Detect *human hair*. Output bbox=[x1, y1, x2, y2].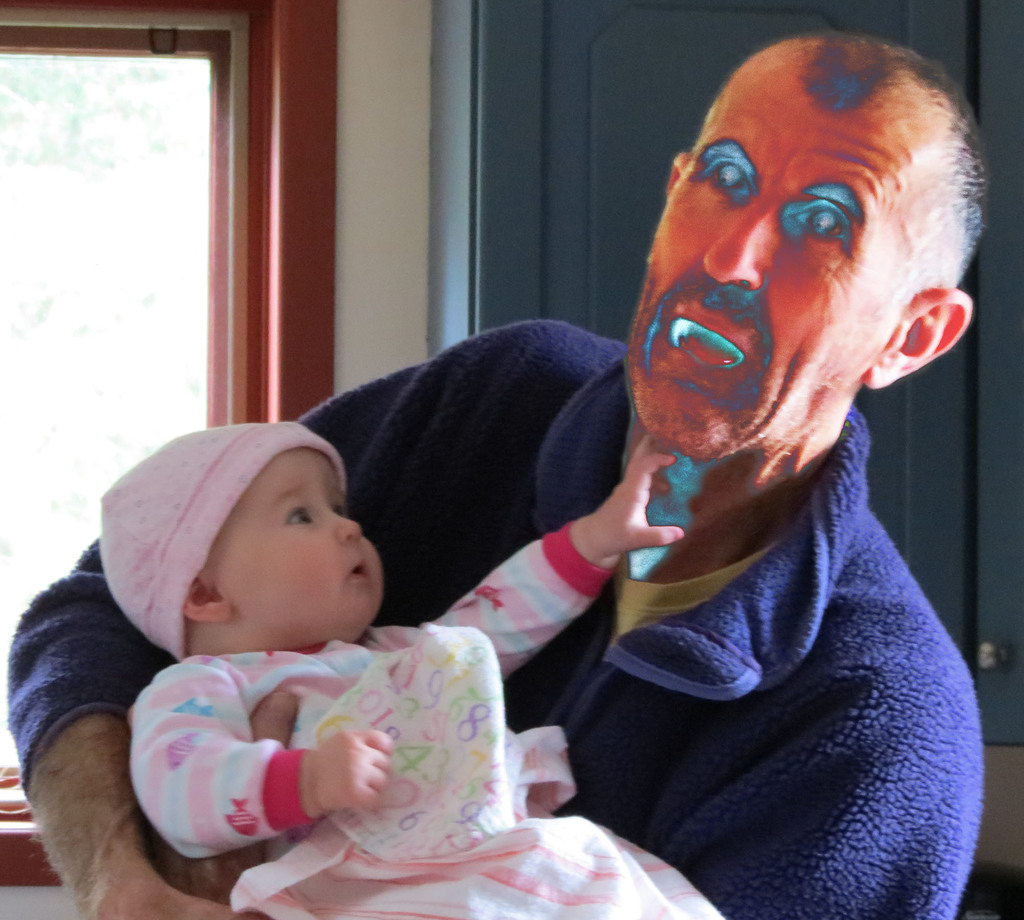
bbox=[803, 20, 995, 256].
